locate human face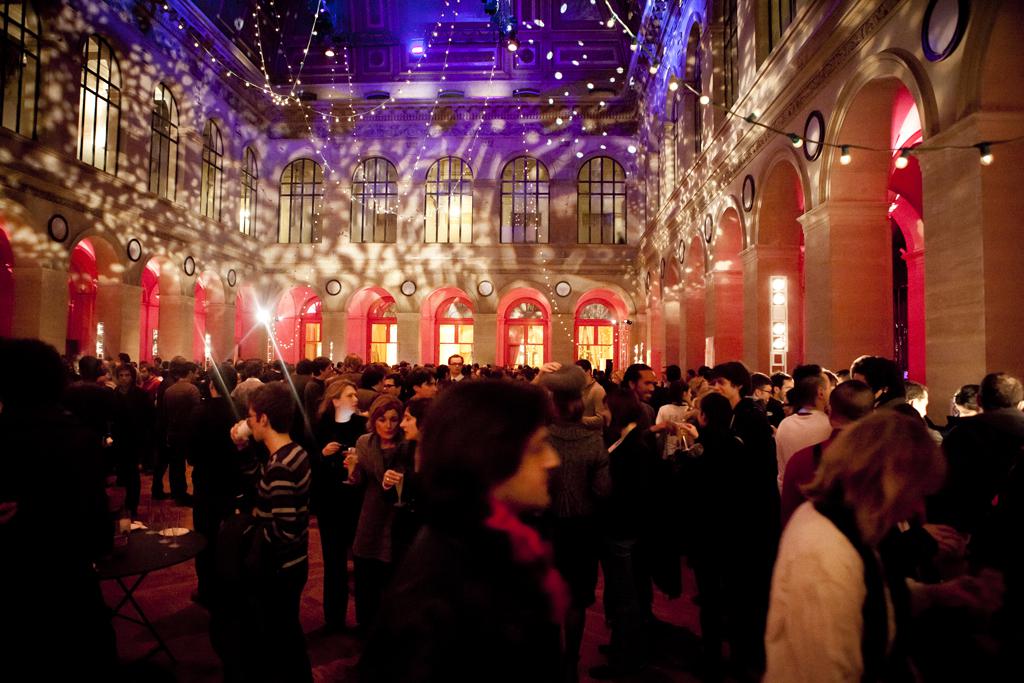
(left=916, top=393, right=925, bottom=418)
